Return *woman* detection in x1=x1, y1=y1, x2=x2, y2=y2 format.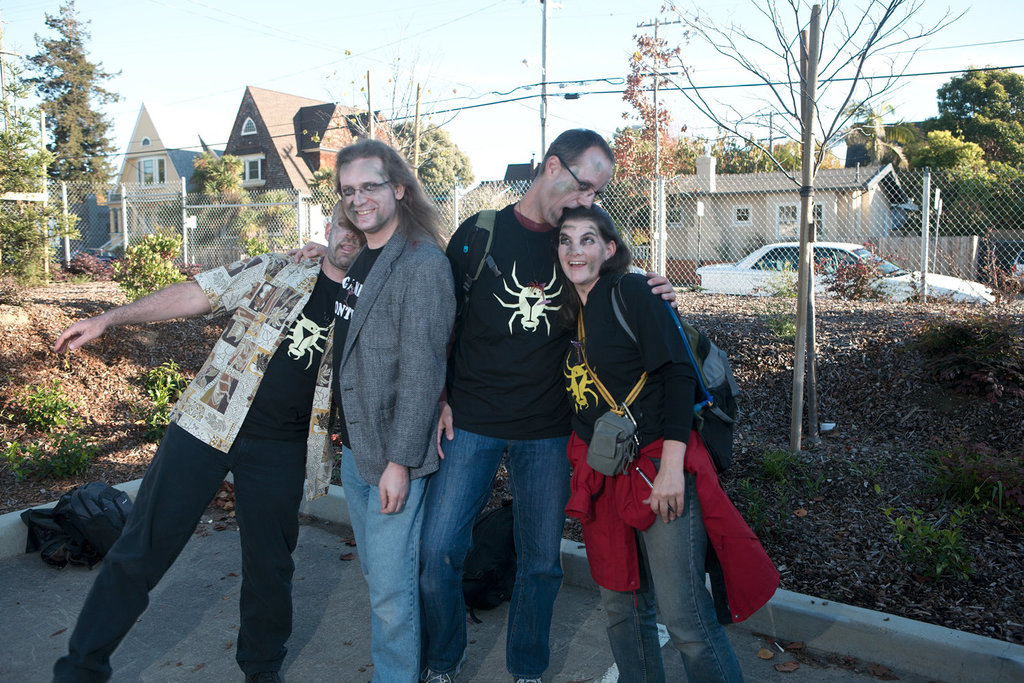
x1=541, y1=189, x2=739, y2=665.
